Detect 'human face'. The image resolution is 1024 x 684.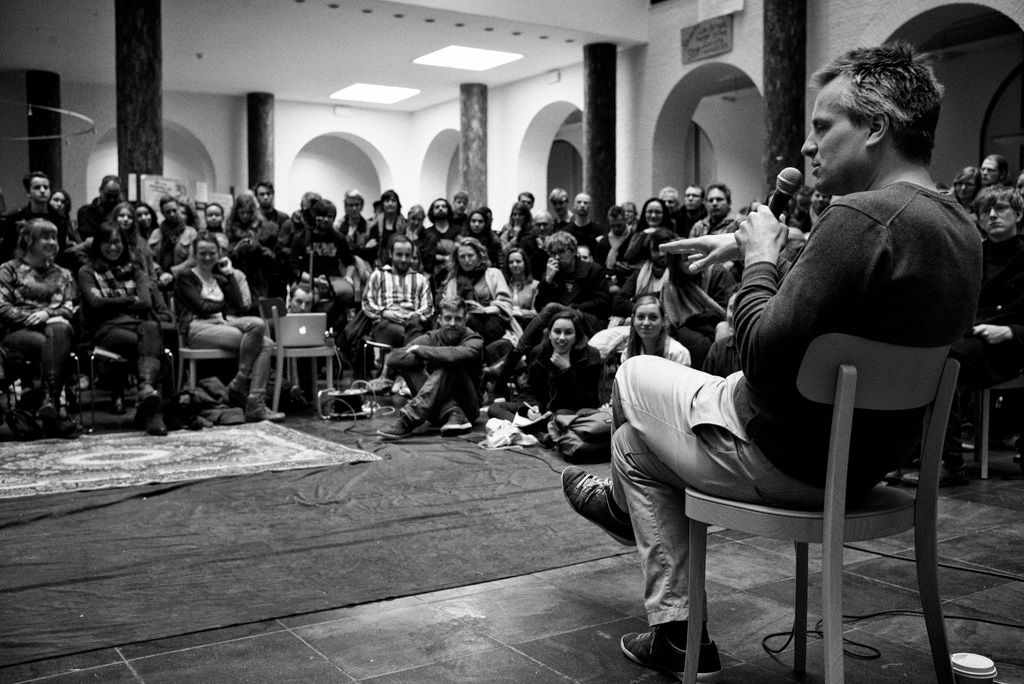
984/154/1000/180.
